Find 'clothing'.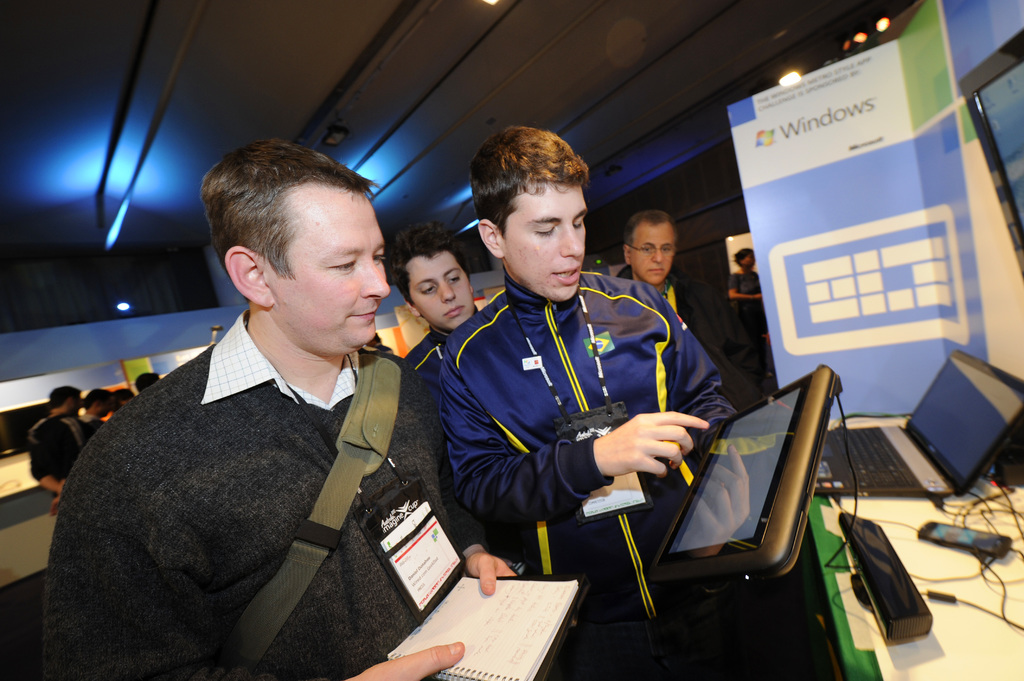
[x1=79, y1=408, x2=107, y2=431].
